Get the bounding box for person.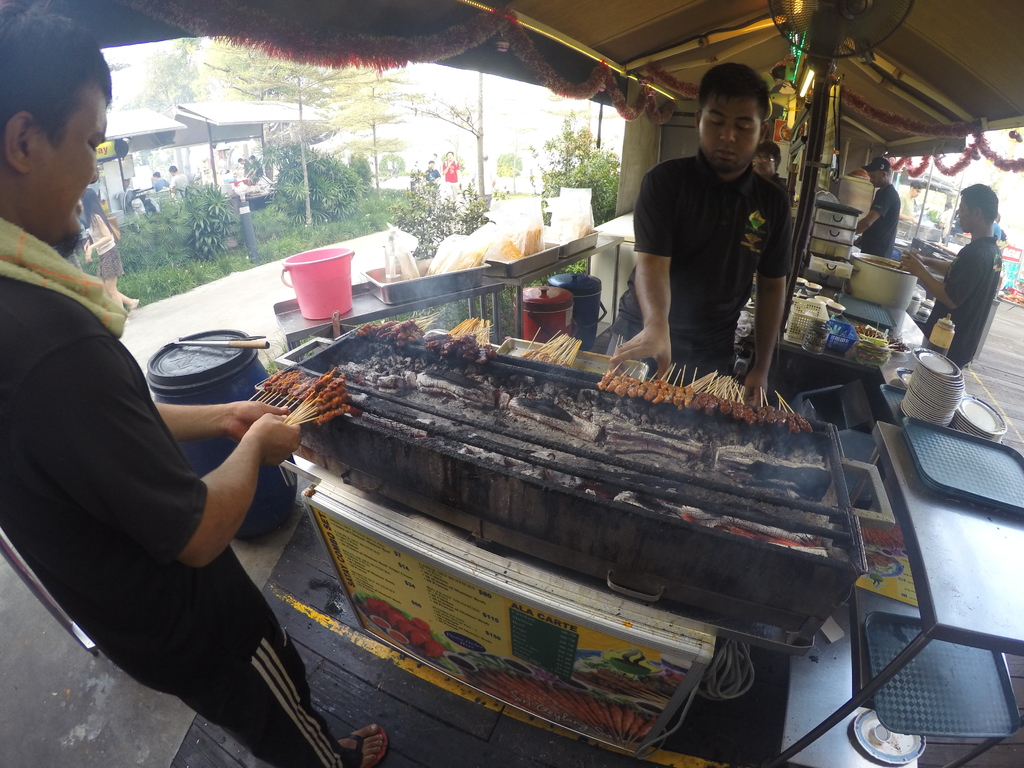
(left=0, top=2, right=326, bottom=767).
